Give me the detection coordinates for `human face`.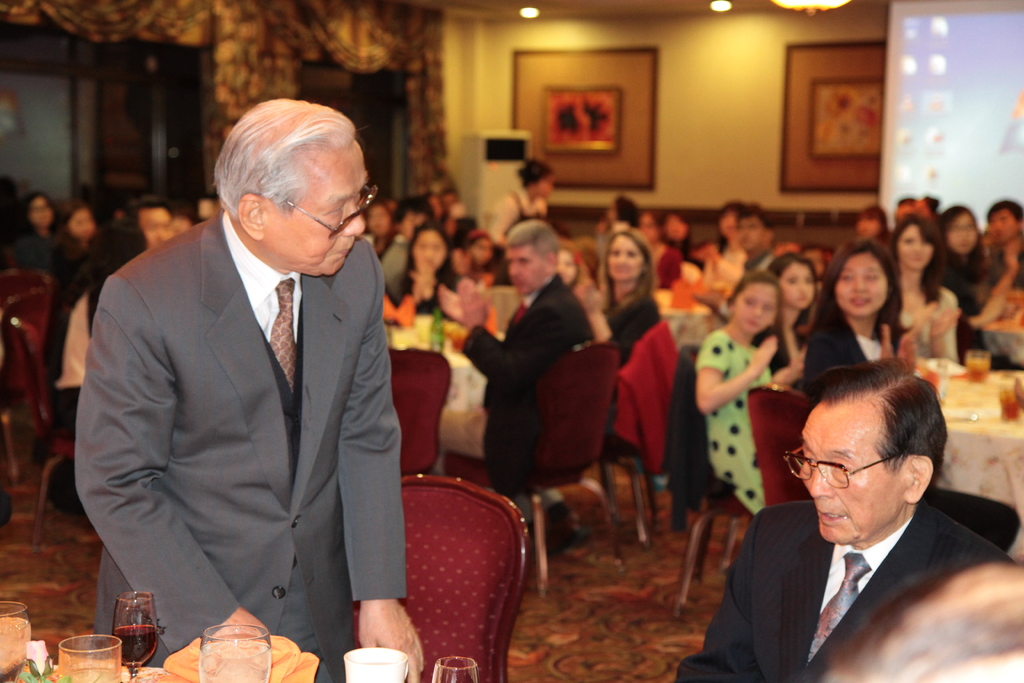
<bbox>735, 211, 766, 249</bbox>.
